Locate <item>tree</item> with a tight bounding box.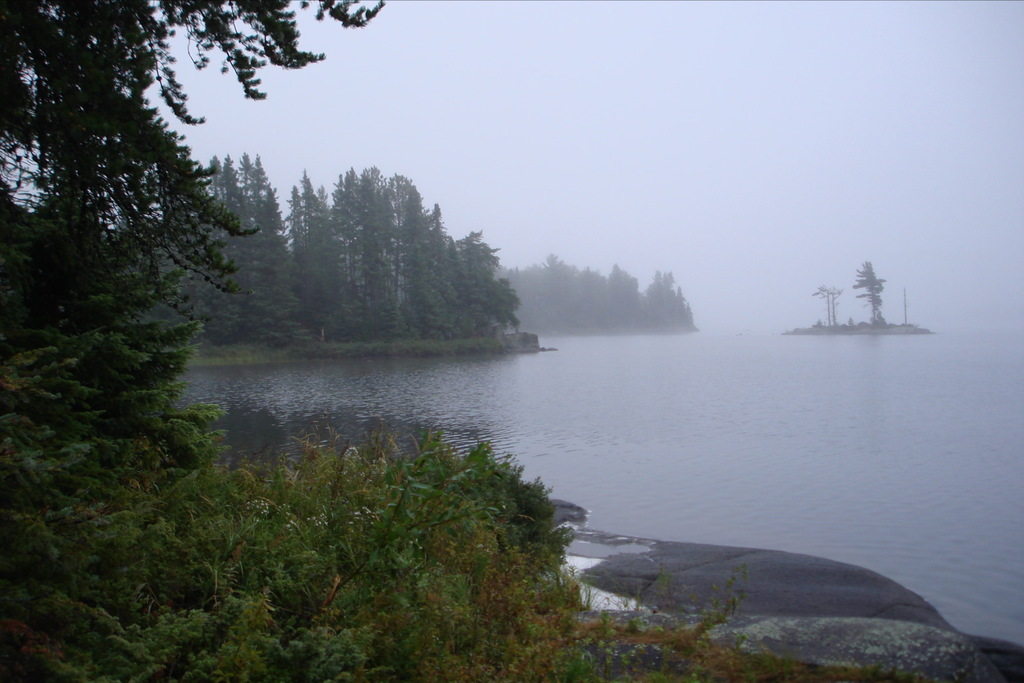
301 168 351 338.
